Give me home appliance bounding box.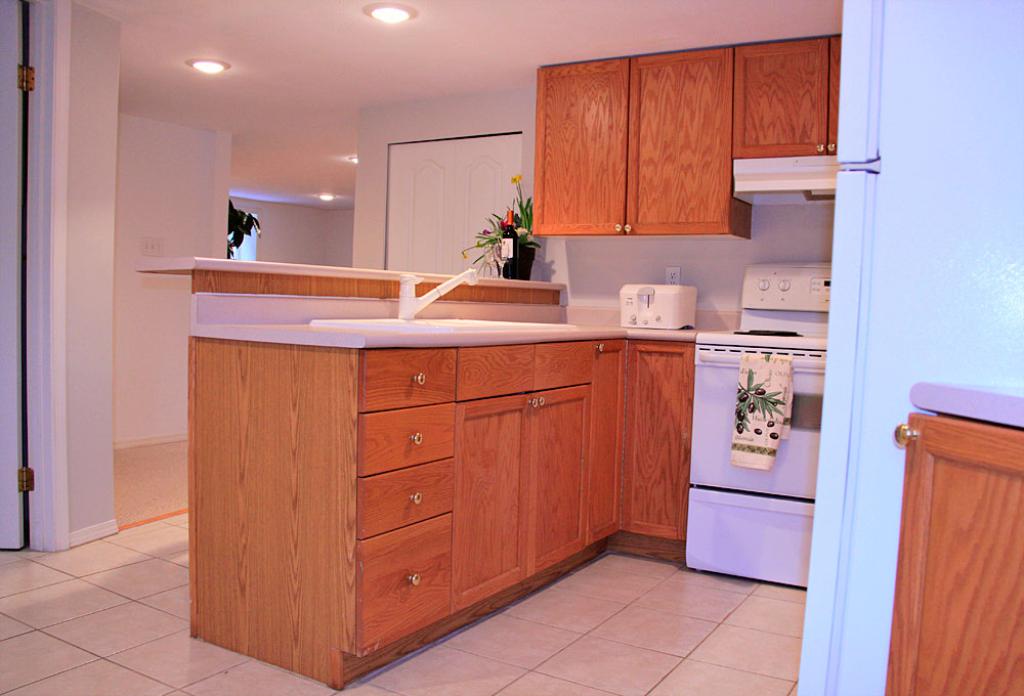
Rect(618, 286, 698, 334).
